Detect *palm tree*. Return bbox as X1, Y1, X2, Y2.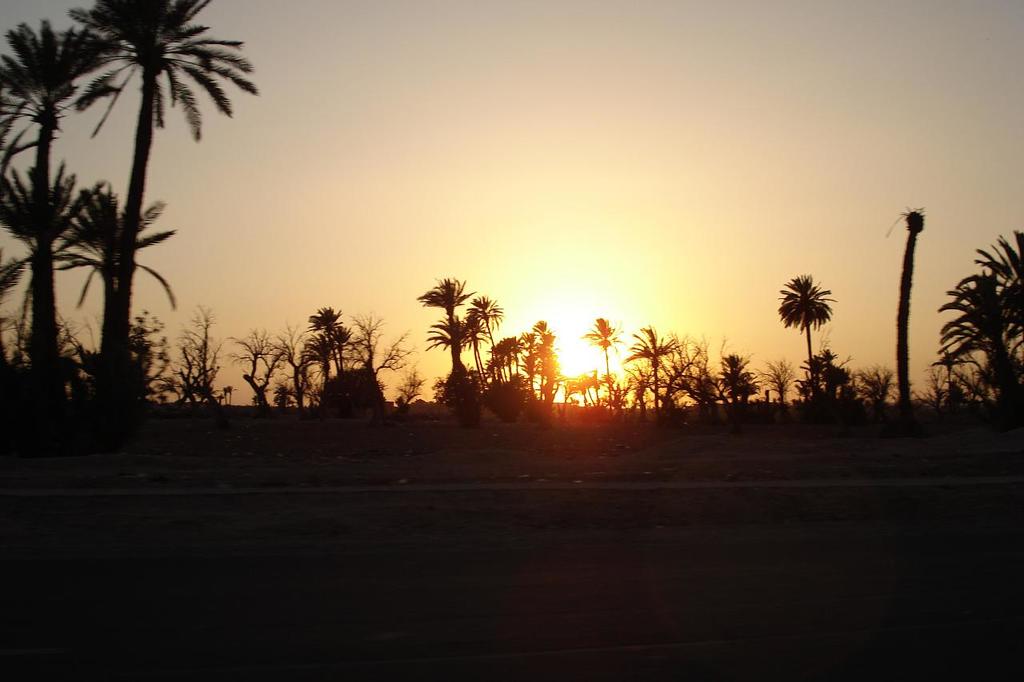
115, 0, 231, 399.
